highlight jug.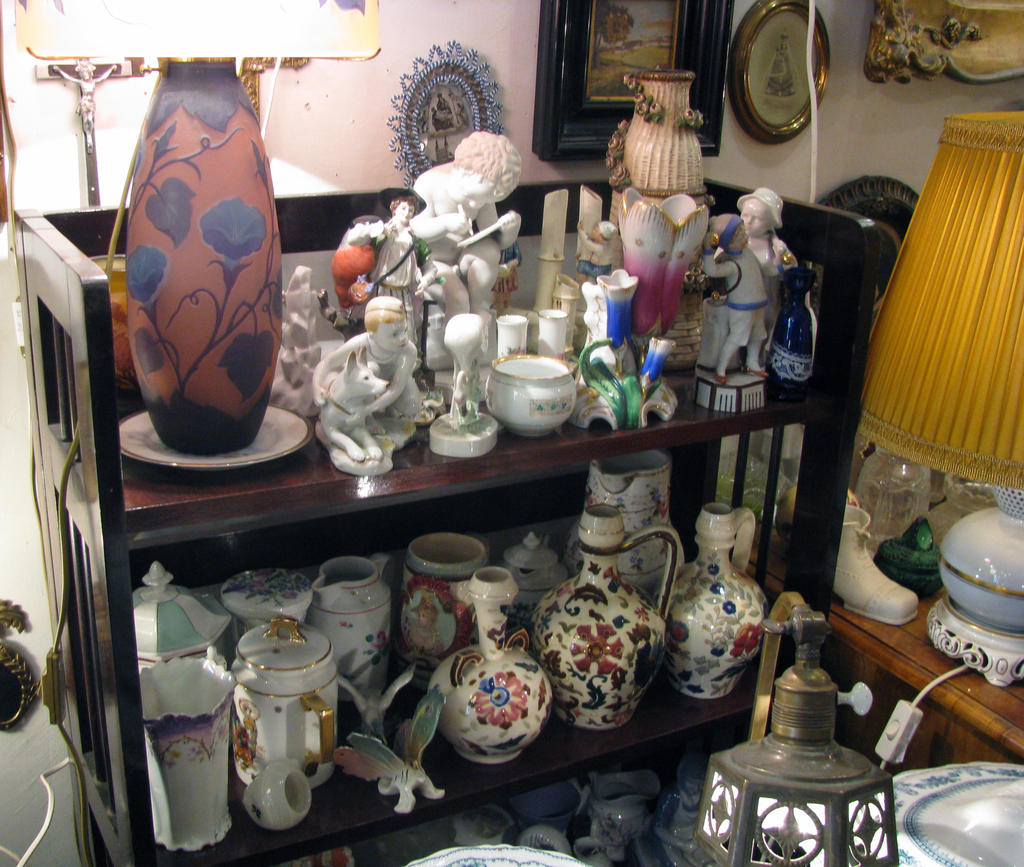
Highlighted region: rect(306, 553, 390, 701).
